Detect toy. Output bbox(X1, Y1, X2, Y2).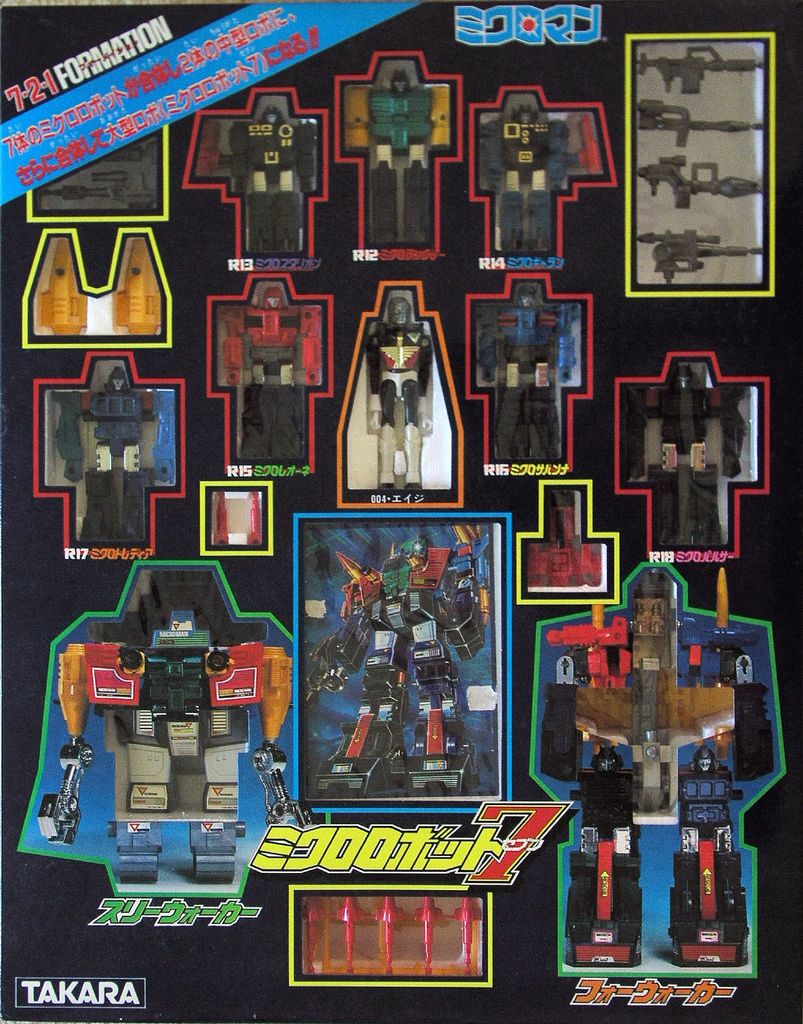
bbox(207, 108, 325, 258).
